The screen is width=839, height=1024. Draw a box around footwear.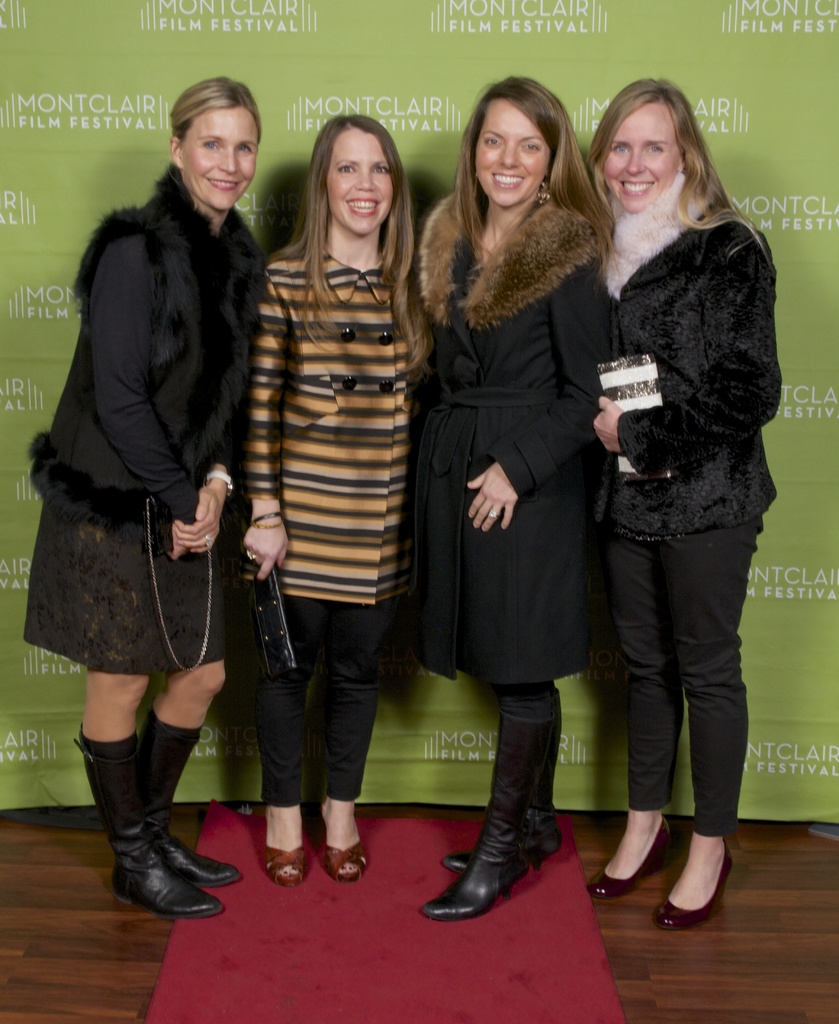
rect(321, 839, 367, 884).
